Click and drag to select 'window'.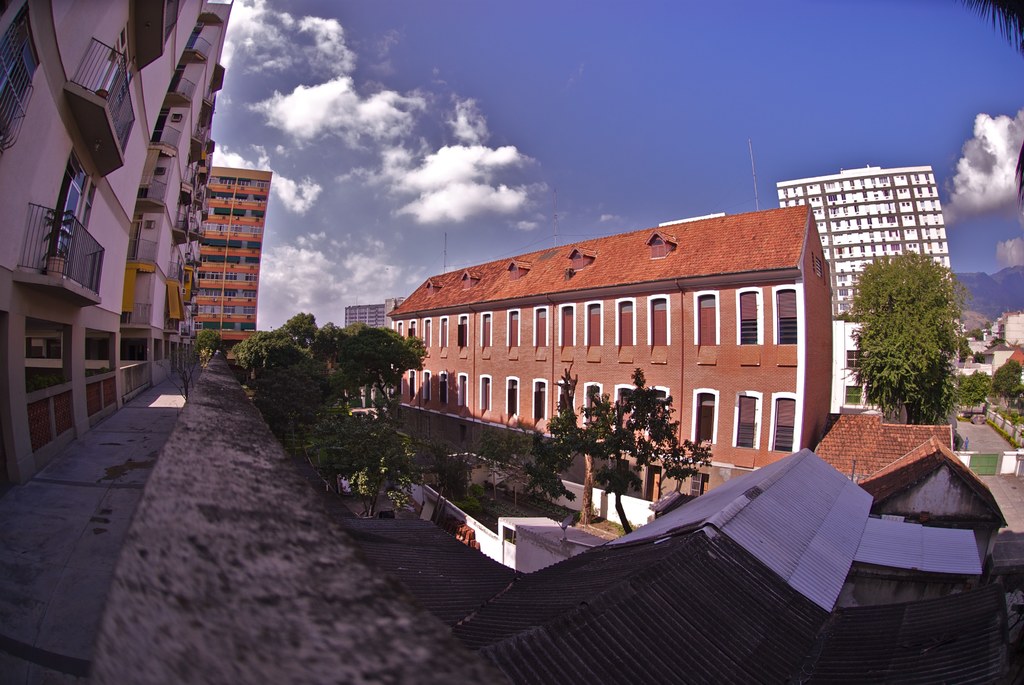
Selection: bbox(510, 313, 518, 345).
